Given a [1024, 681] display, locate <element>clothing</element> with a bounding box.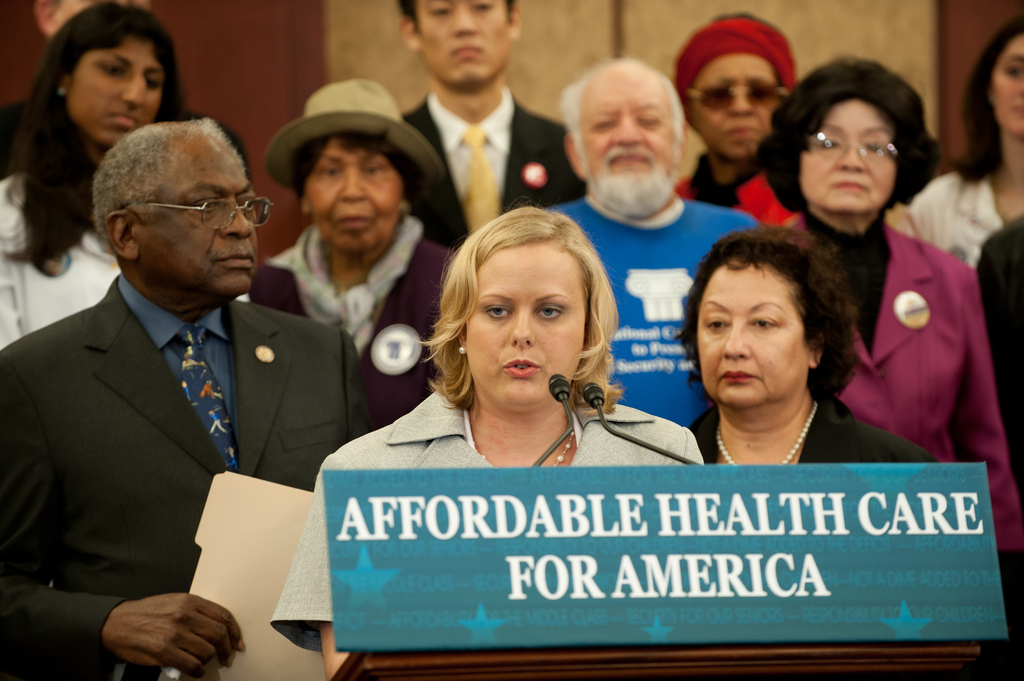
Located: (0, 164, 124, 348).
